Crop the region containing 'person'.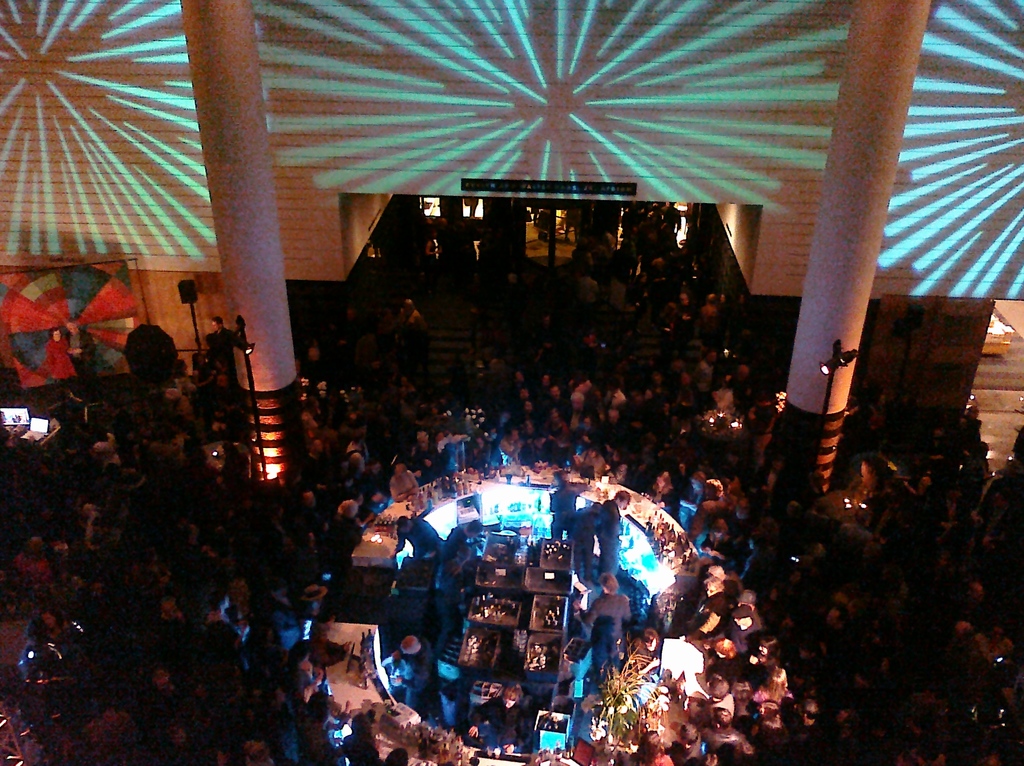
Crop region: box=[119, 467, 156, 534].
